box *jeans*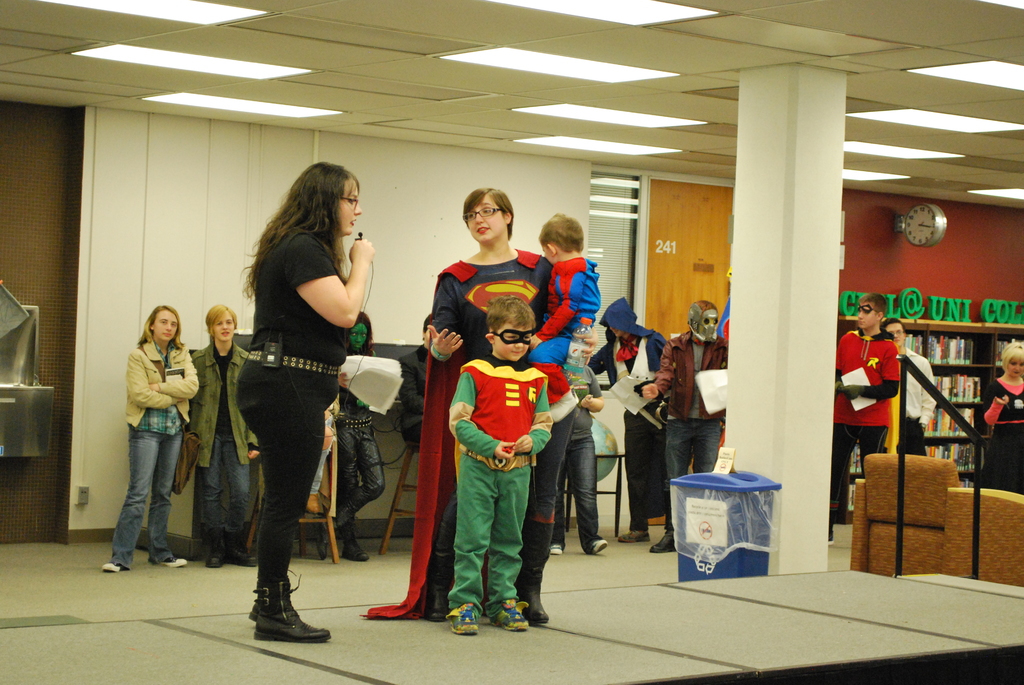
(240,384,330,584)
